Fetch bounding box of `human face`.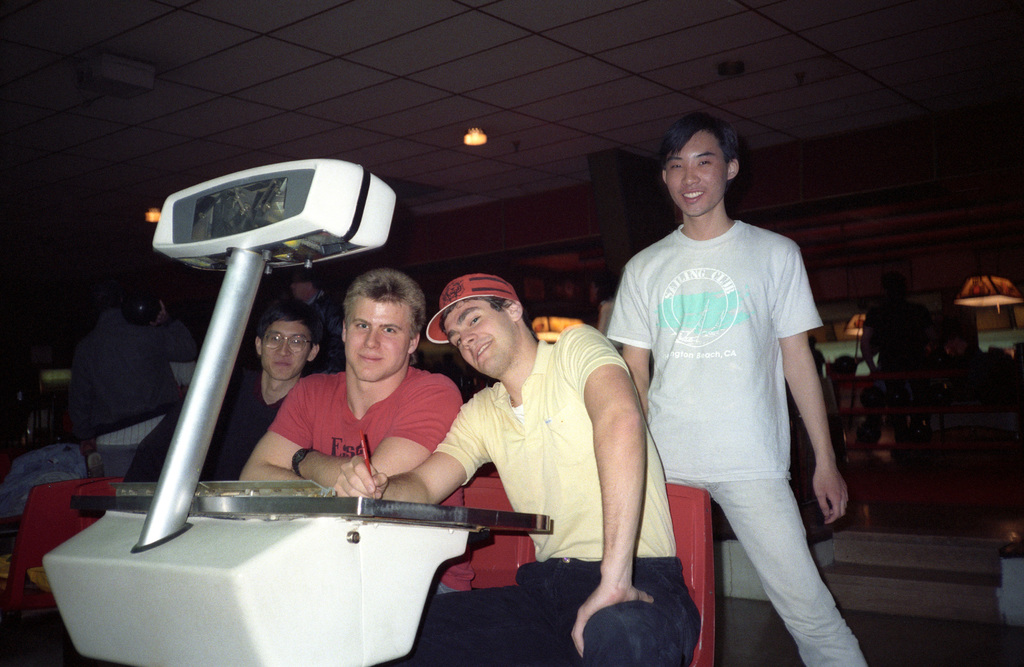
Bbox: rect(348, 293, 406, 382).
